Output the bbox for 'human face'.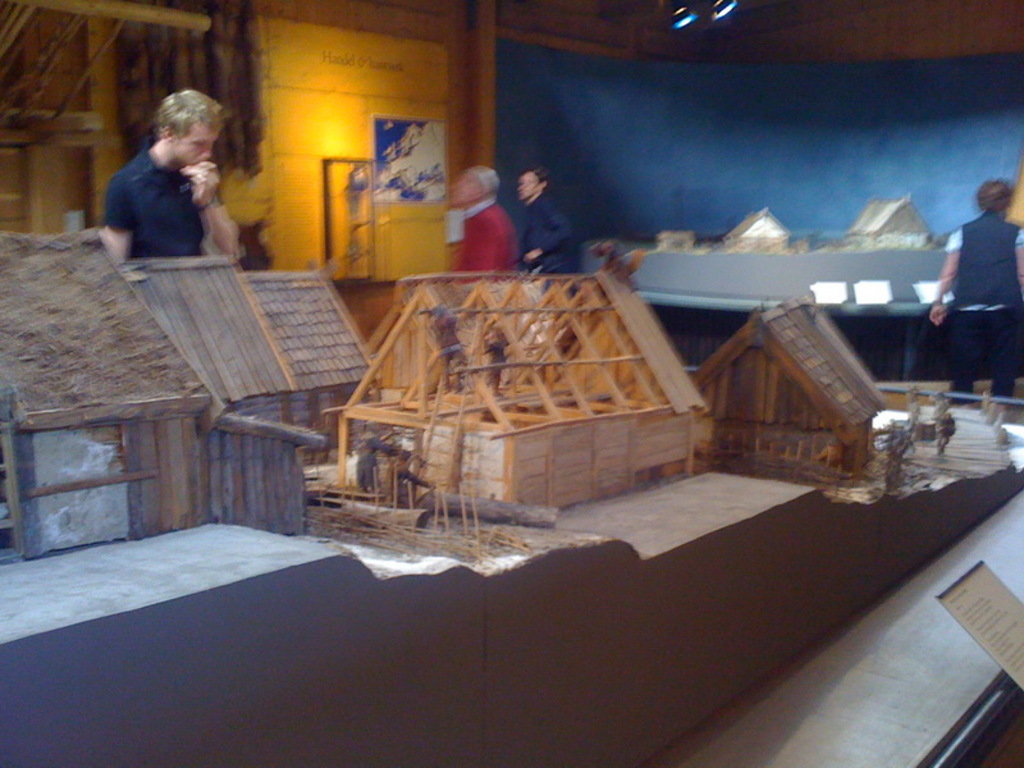
(169, 124, 220, 166).
